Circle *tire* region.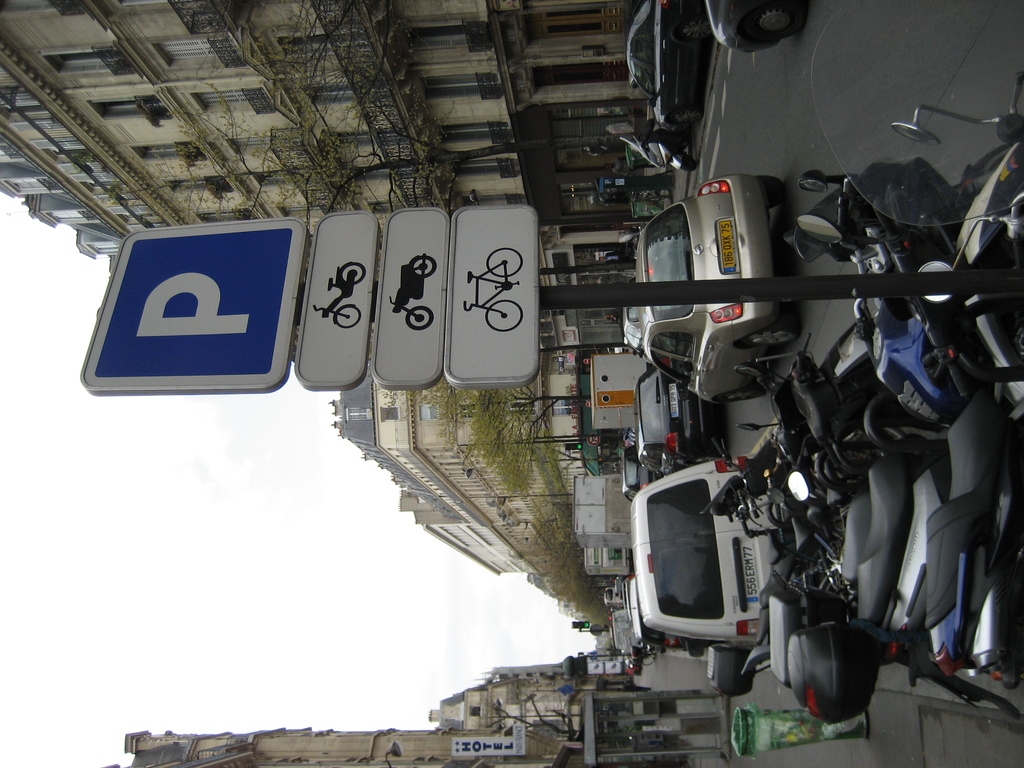
Region: bbox=[751, 9, 803, 33].
